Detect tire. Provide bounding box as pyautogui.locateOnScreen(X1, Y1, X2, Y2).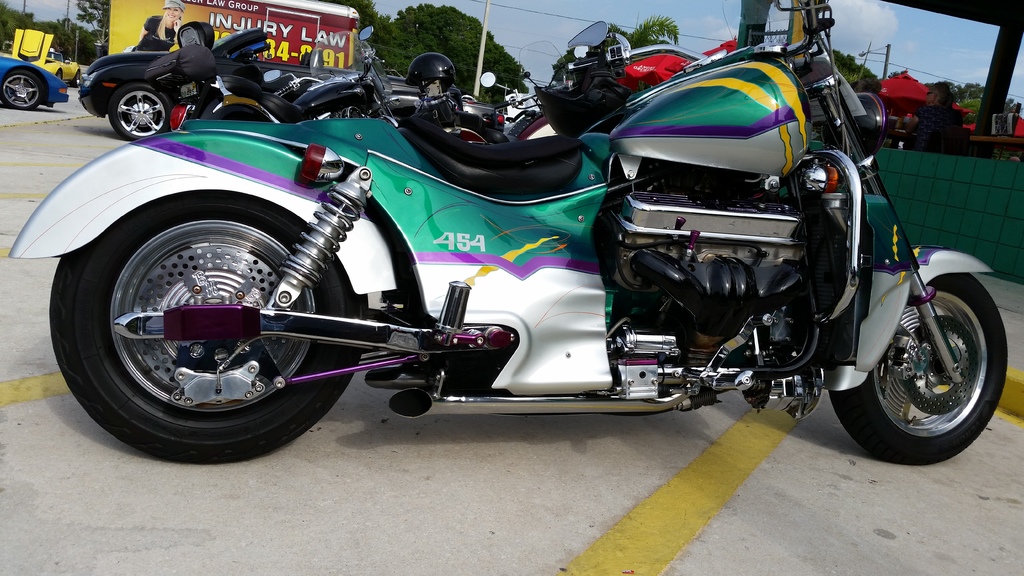
pyautogui.locateOnScreen(49, 189, 367, 465).
